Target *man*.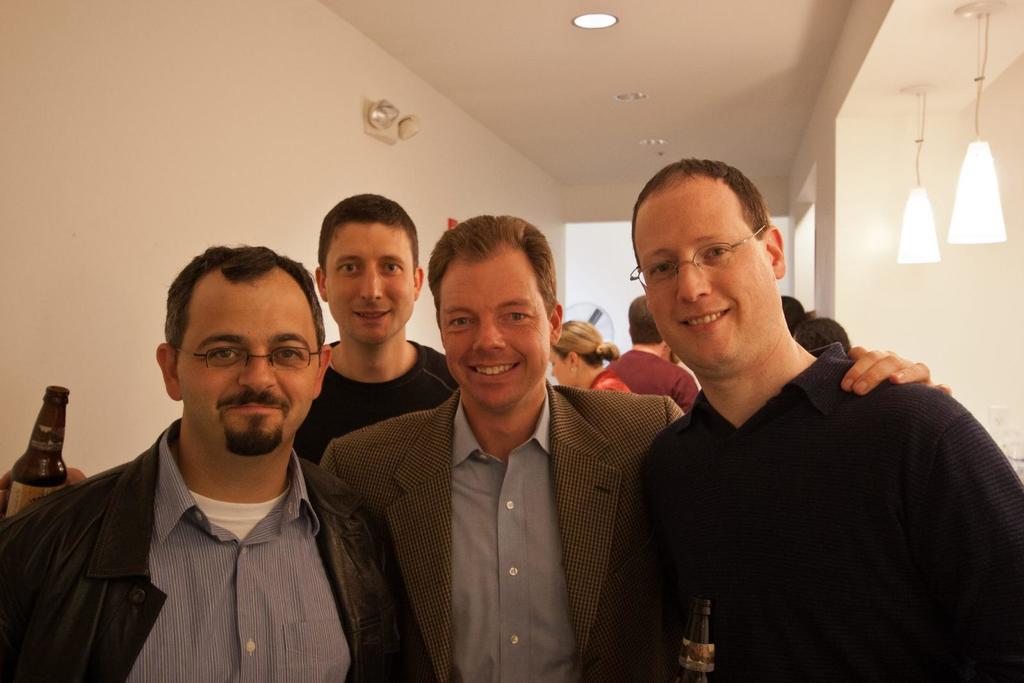
Target region: bbox(792, 318, 850, 357).
